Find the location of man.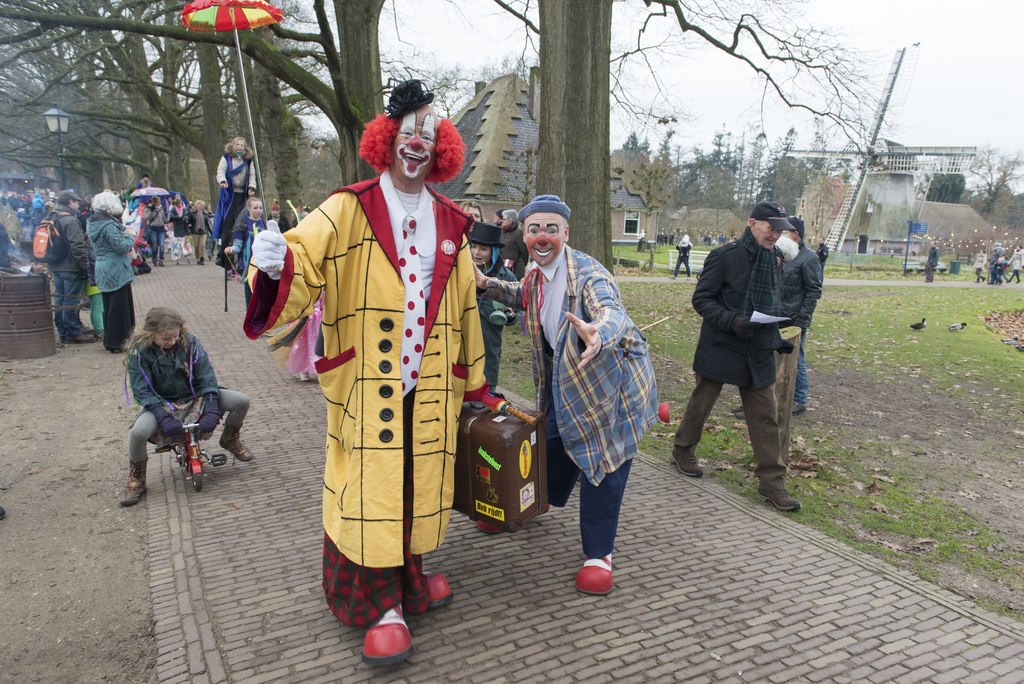
Location: region(468, 190, 652, 599).
